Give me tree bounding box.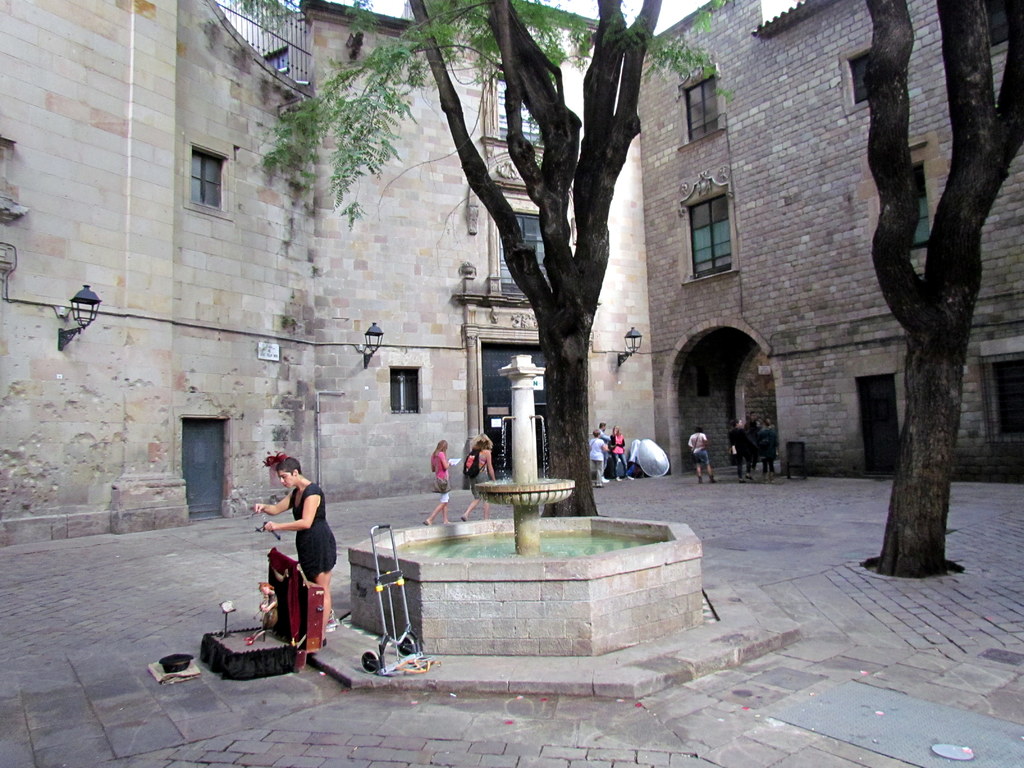
crop(865, 0, 1023, 578).
